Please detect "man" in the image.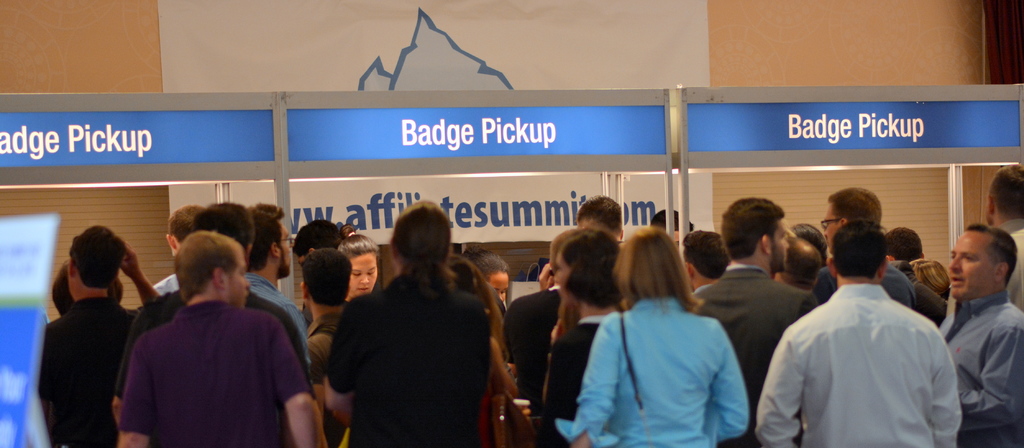
bbox=(120, 228, 326, 447).
